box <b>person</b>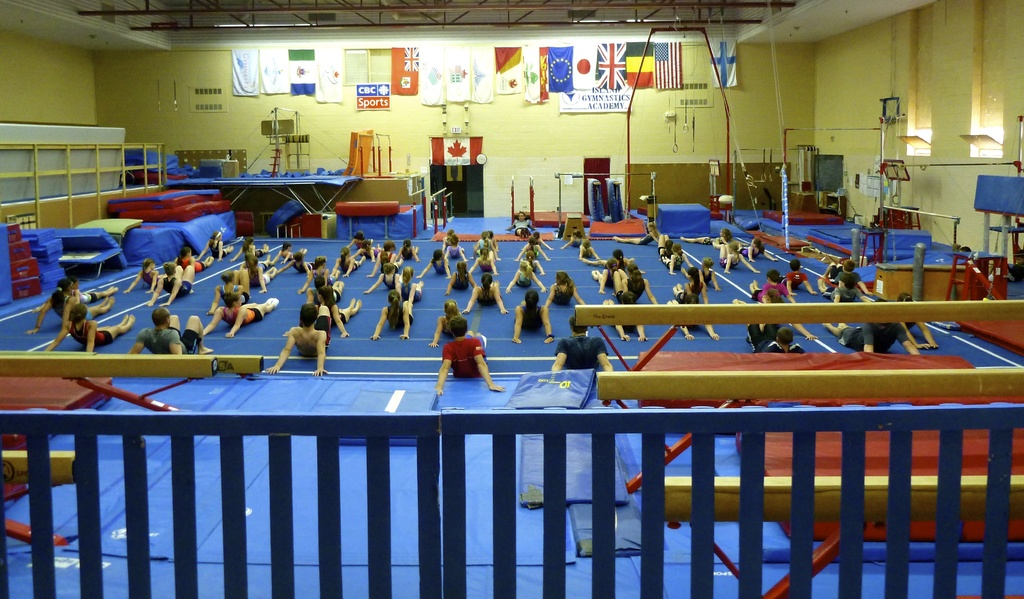
(x1=25, y1=277, x2=101, y2=324)
